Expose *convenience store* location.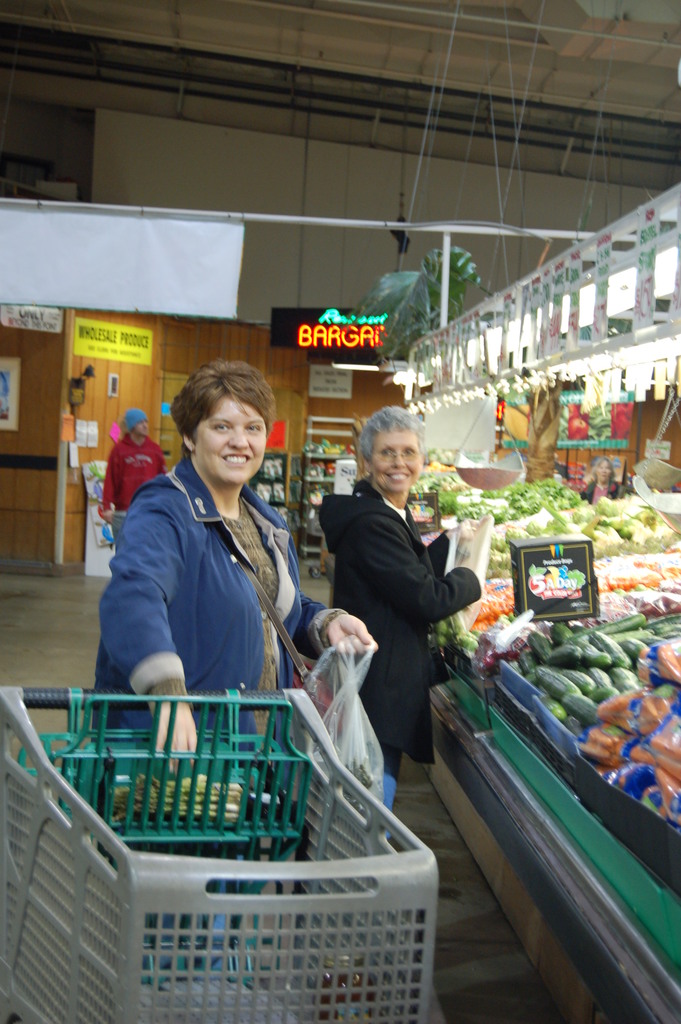
Exposed at (left=0, top=0, right=680, bottom=1021).
